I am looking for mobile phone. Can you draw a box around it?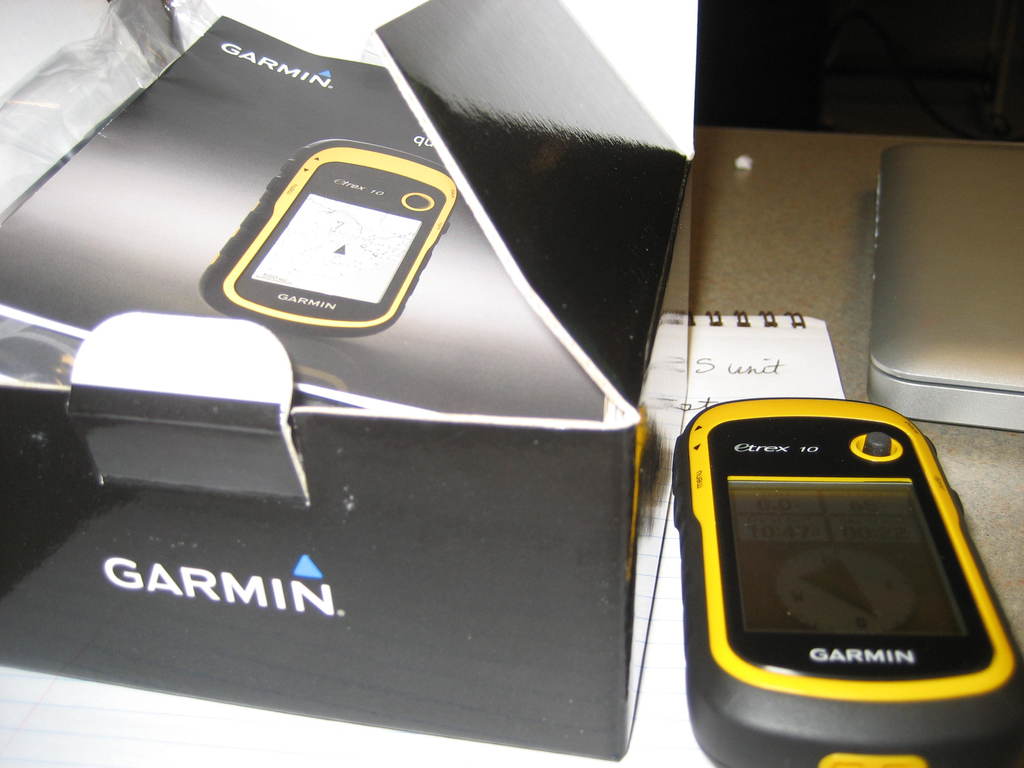
Sure, the bounding box is 664, 397, 1023, 767.
